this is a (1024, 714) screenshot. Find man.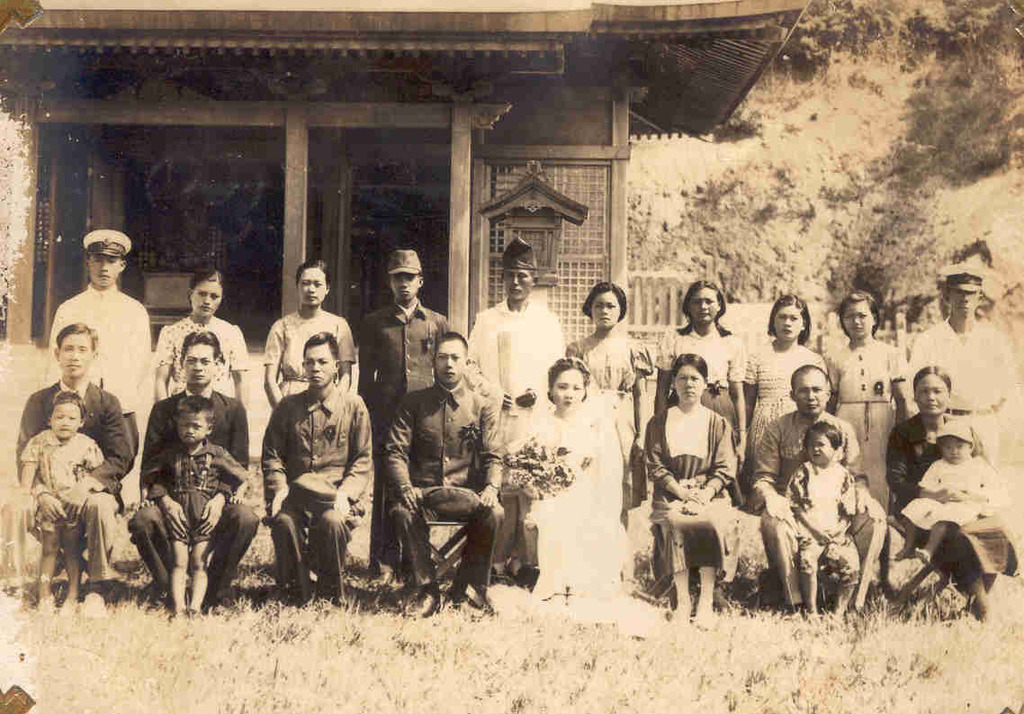
Bounding box: 252:330:364:608.
